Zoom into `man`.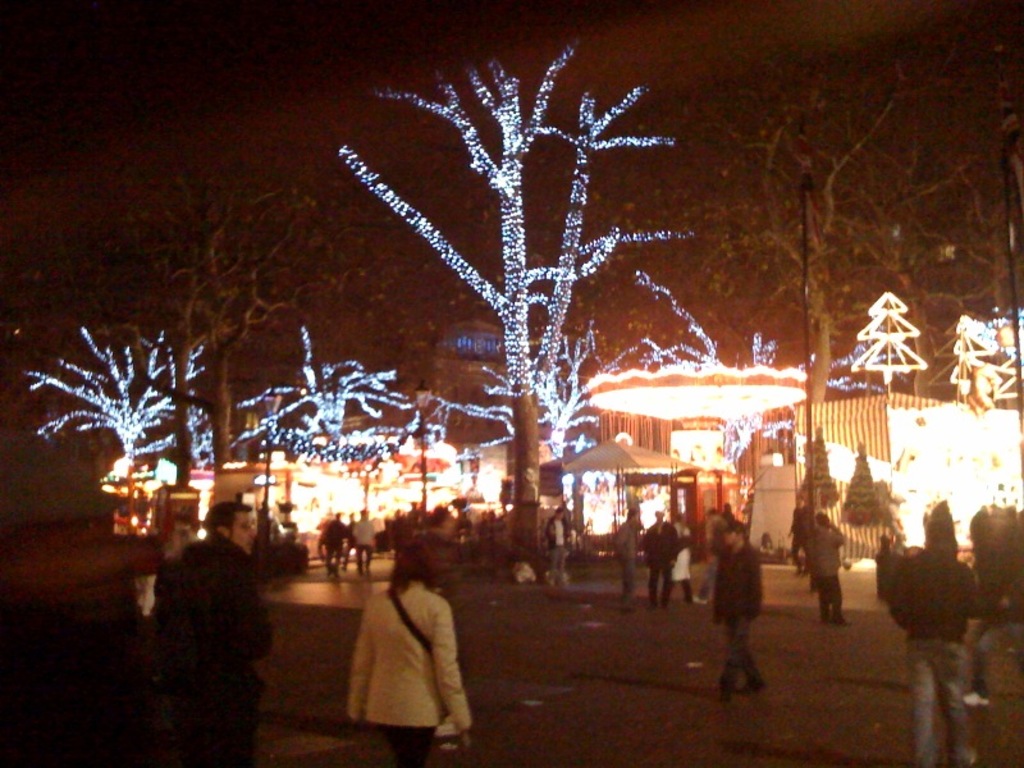
Zoom target: x1=543, y1=503, x2=564, y2=585.
